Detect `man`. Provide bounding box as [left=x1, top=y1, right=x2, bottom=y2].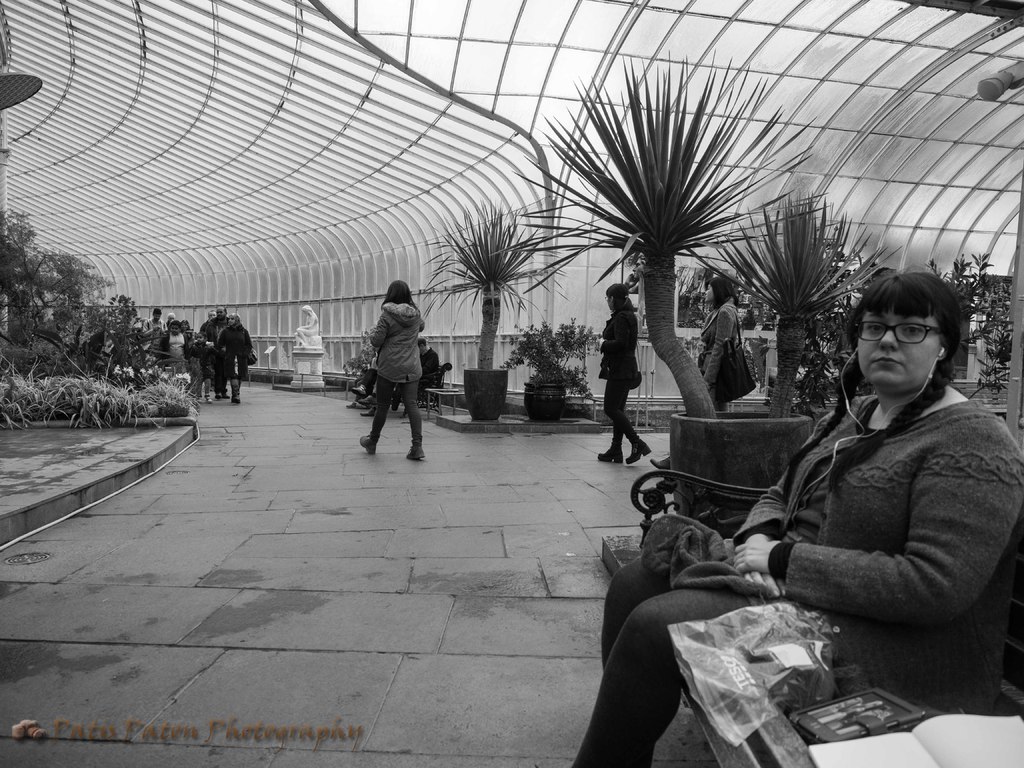
[left=166, top=310, right=176, bottom=324].
